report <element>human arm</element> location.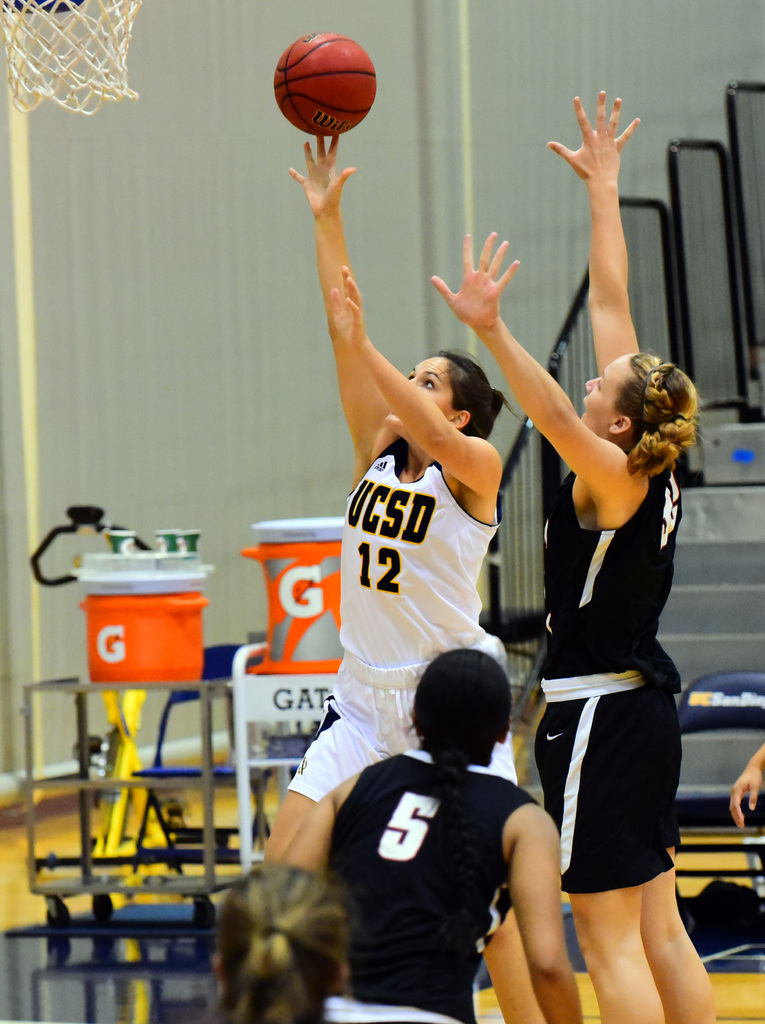
Report: pyautogui.locateOnScreen(449, 229, 611, 505).
